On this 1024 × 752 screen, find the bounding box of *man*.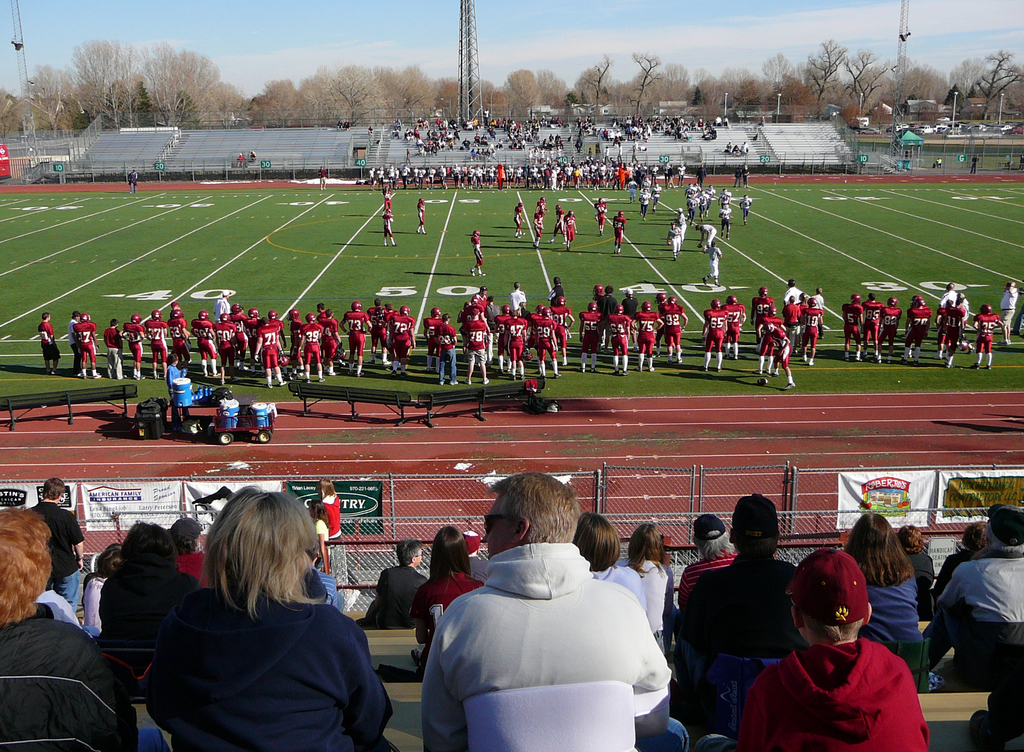
Bounding box: (left=126, top=168, right=138, bottom=195).
